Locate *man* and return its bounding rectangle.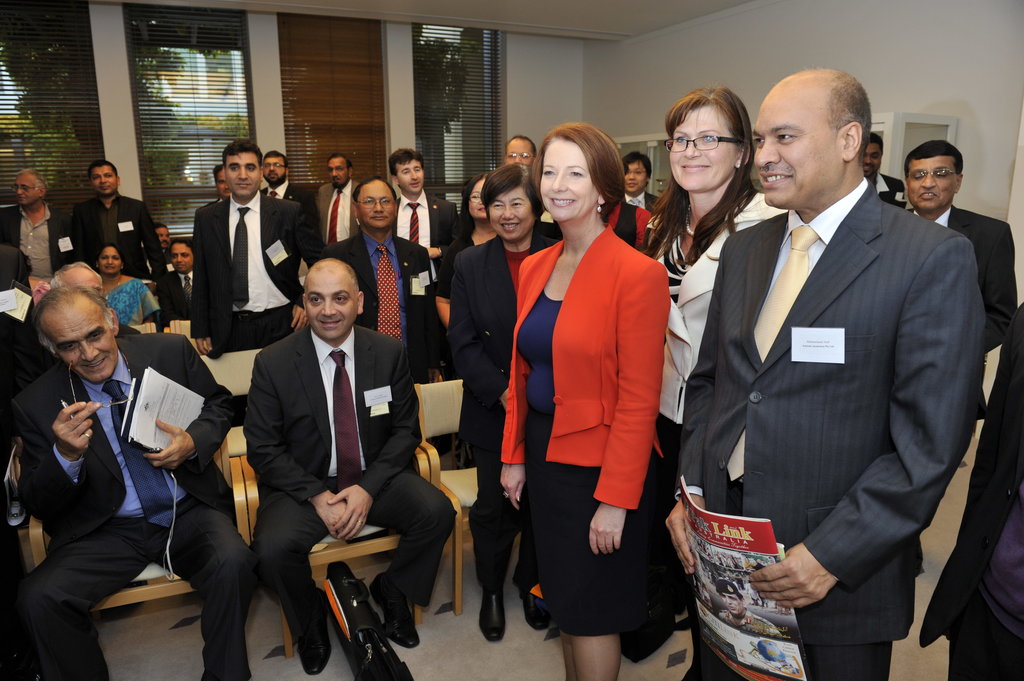
rect(665, 61, 982, 680).
